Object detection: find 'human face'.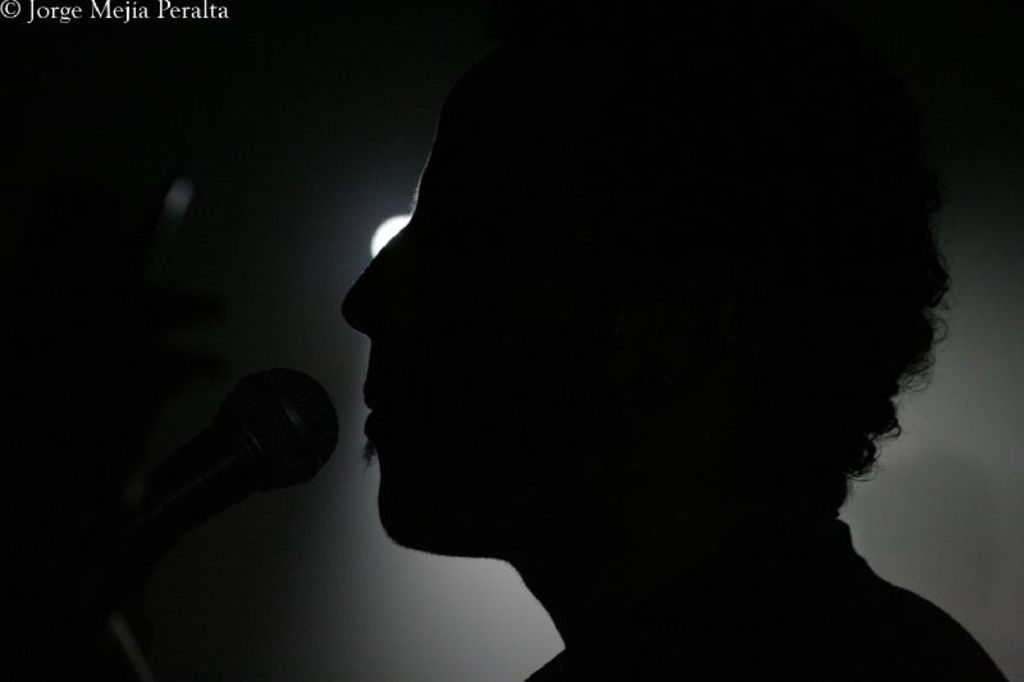
328,68,572,560.
